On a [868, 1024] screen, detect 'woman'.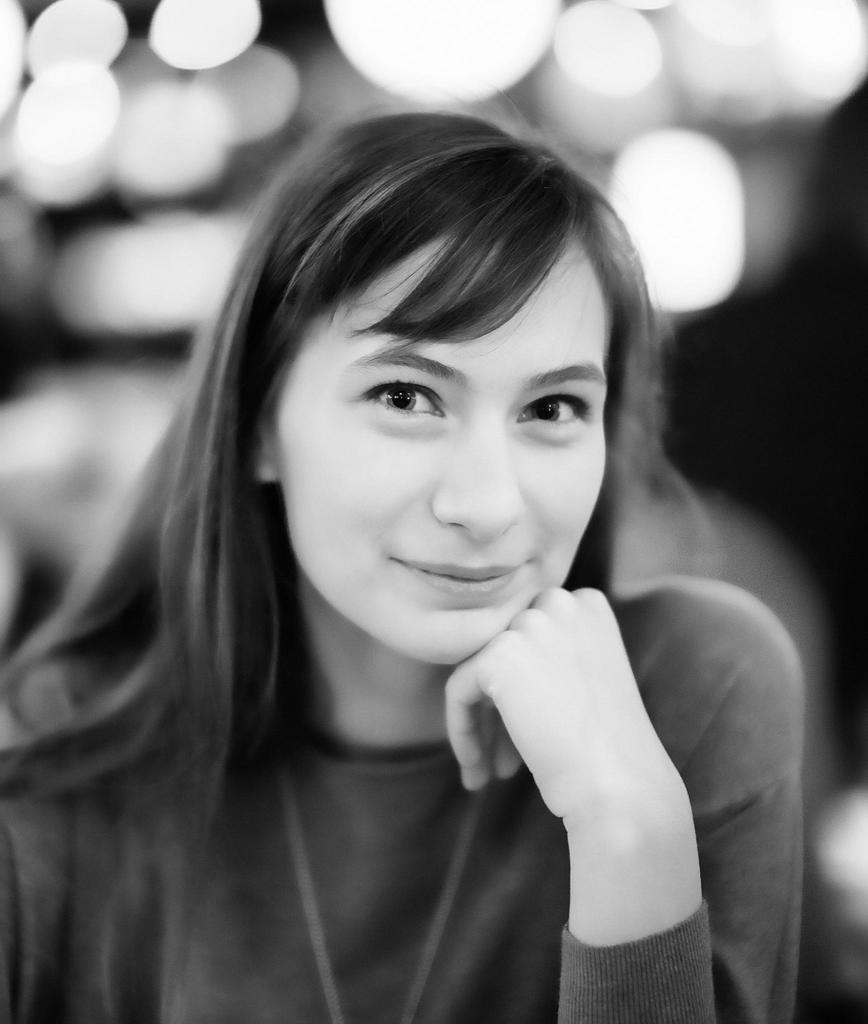
box=[7, 106, 828, 999].
